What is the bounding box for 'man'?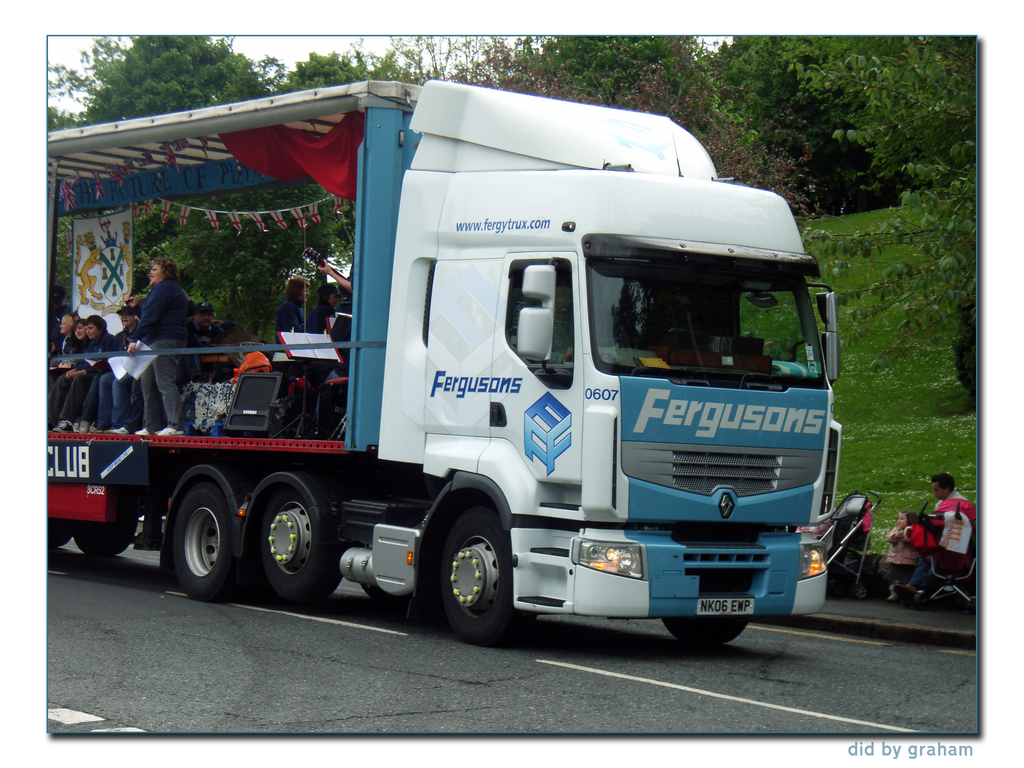
pyautogui.locateOnScreen(905, 472, 980, 611).
